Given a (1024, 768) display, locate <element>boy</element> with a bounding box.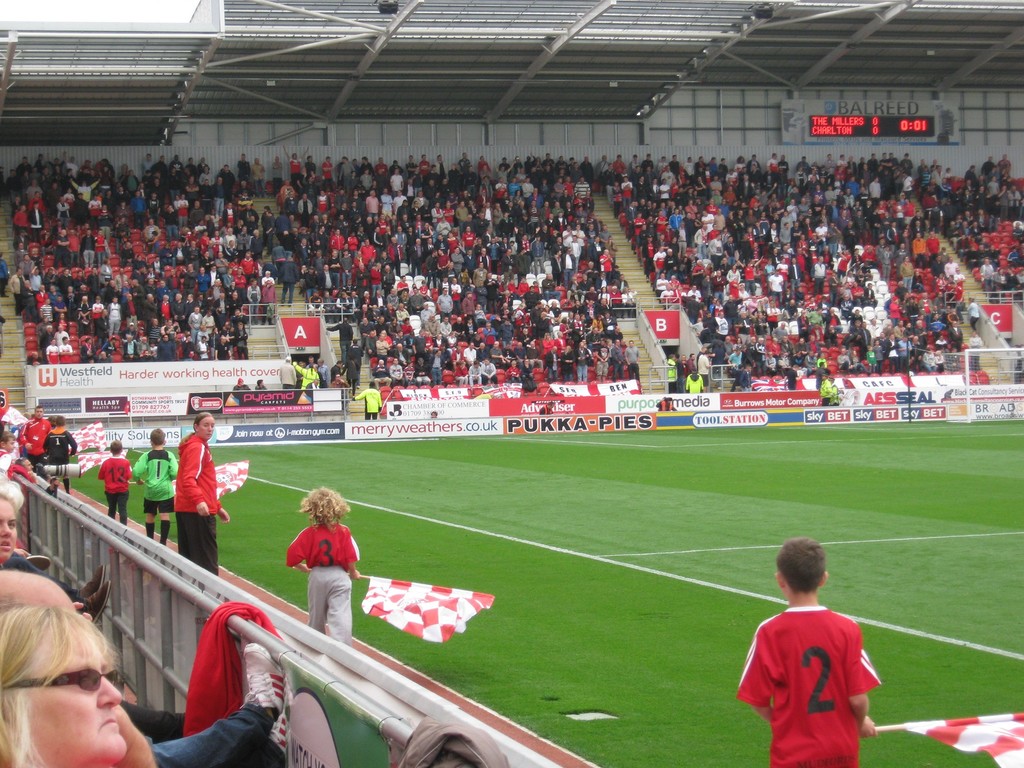
Located: [x1=98, y1=440, x2=132, y2=522].
